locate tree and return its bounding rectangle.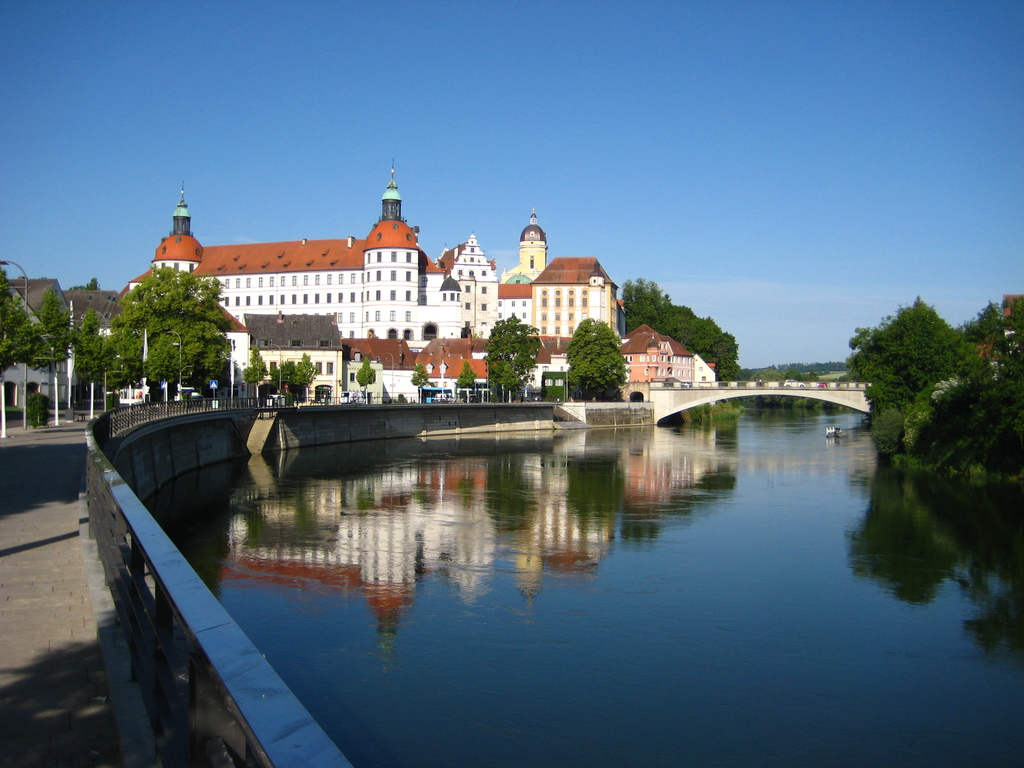
BBox(562, 315, 636, 404).
